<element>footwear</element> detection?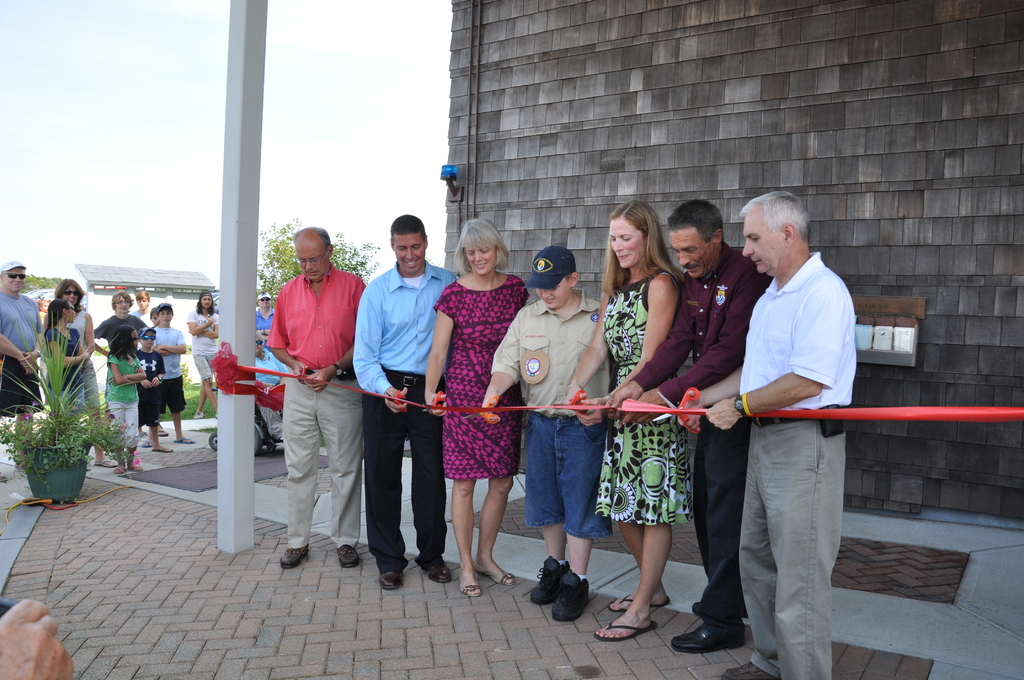
rect(496, 571, 516, 587)
